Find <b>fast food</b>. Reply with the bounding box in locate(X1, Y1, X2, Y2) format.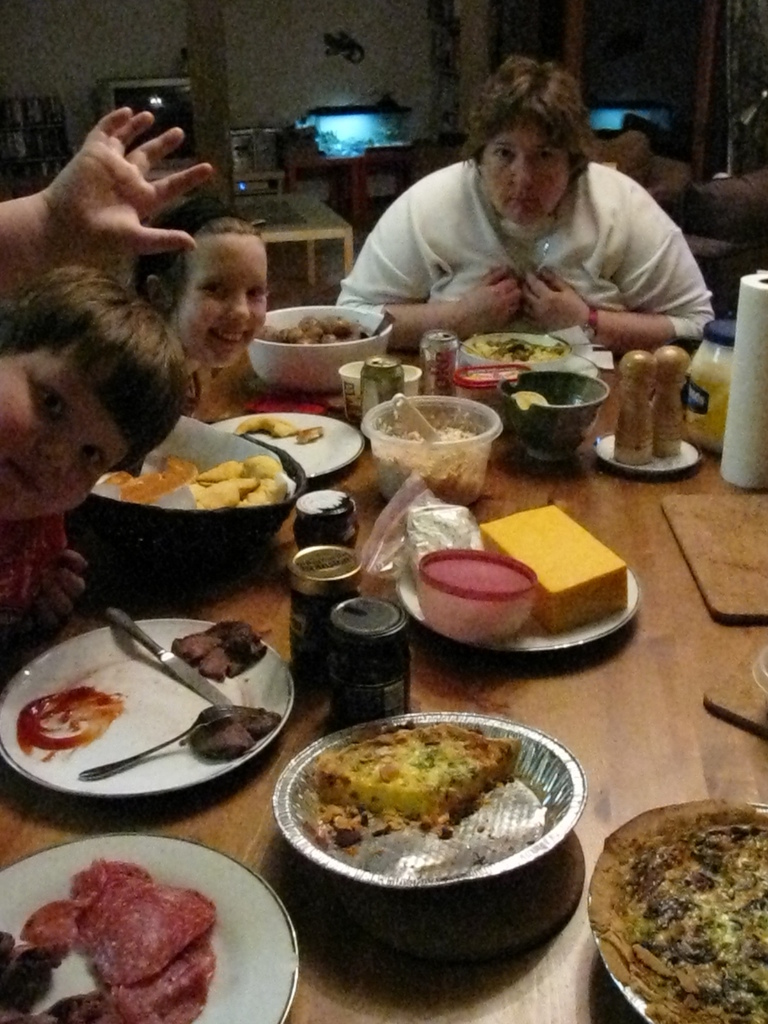
locate(586, 800, 763, 1009).
